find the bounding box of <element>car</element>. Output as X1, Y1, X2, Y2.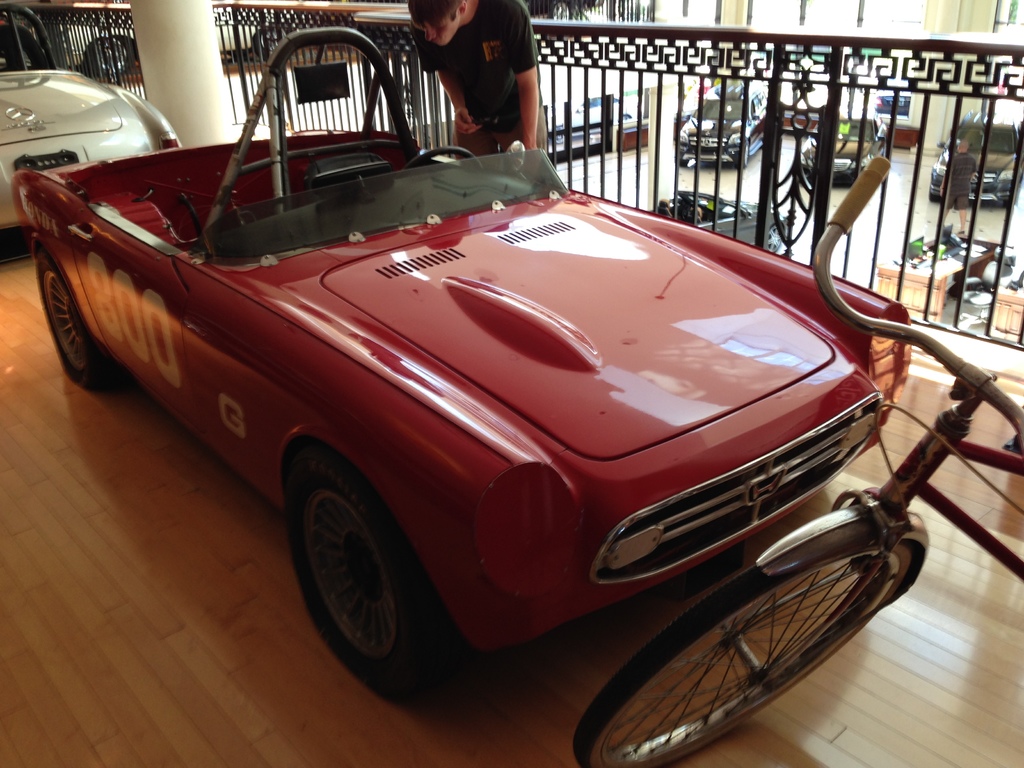
0, 0, 180, 225.
